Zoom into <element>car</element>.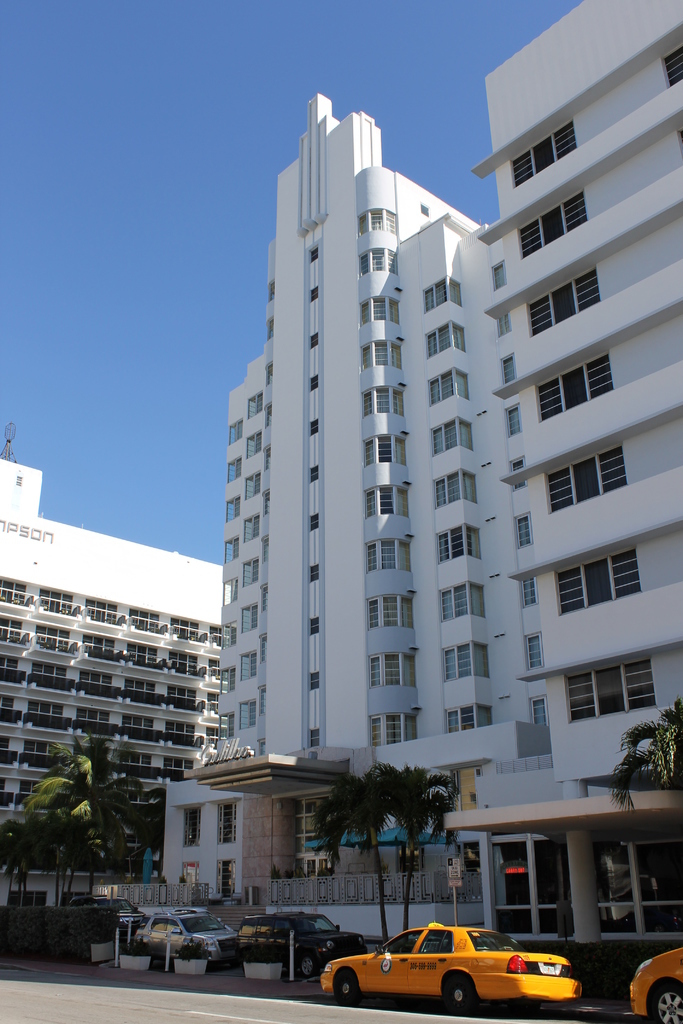
Zoom target: (71,896,145,931).
